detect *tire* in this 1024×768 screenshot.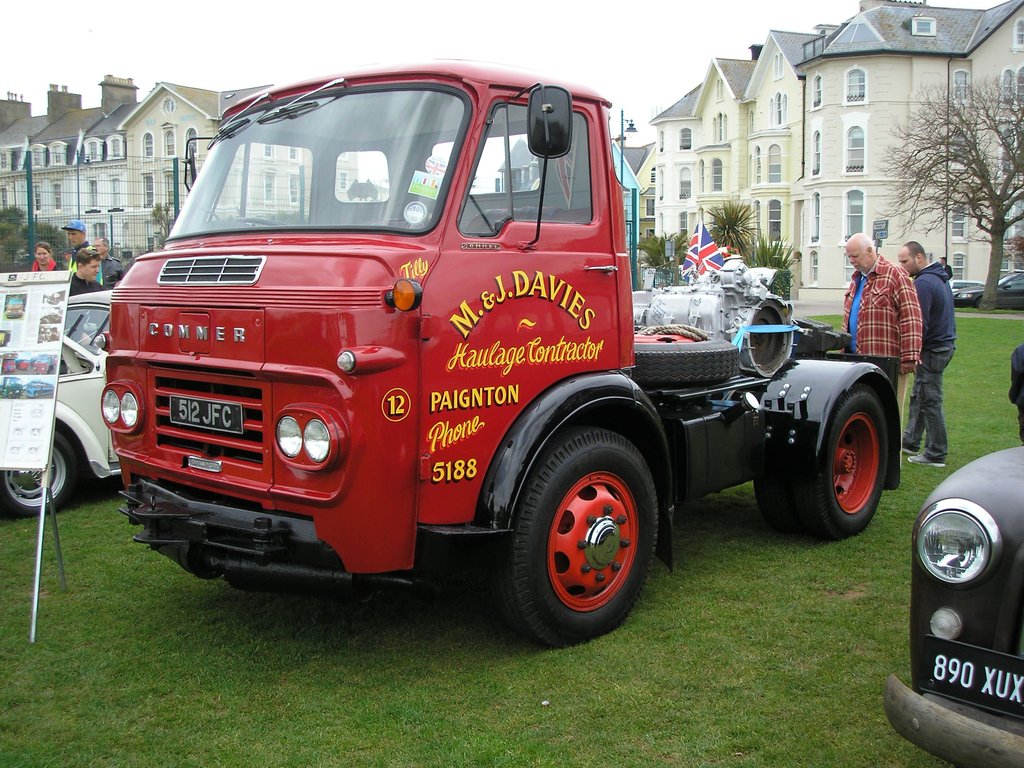
Detection: [x1=752, y1=380, x2=888, y2=541].
